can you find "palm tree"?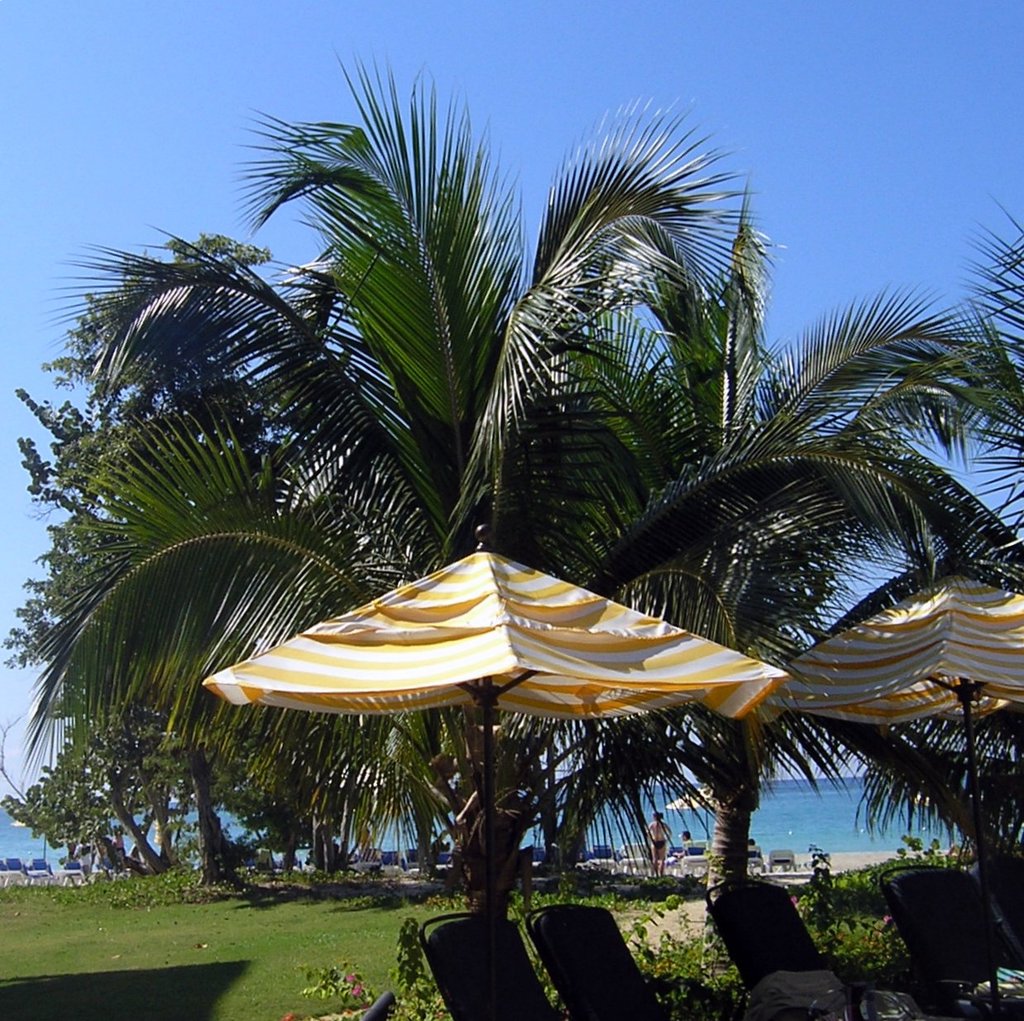
Yes, bounding box: detection(365, 683, 449, 931).
